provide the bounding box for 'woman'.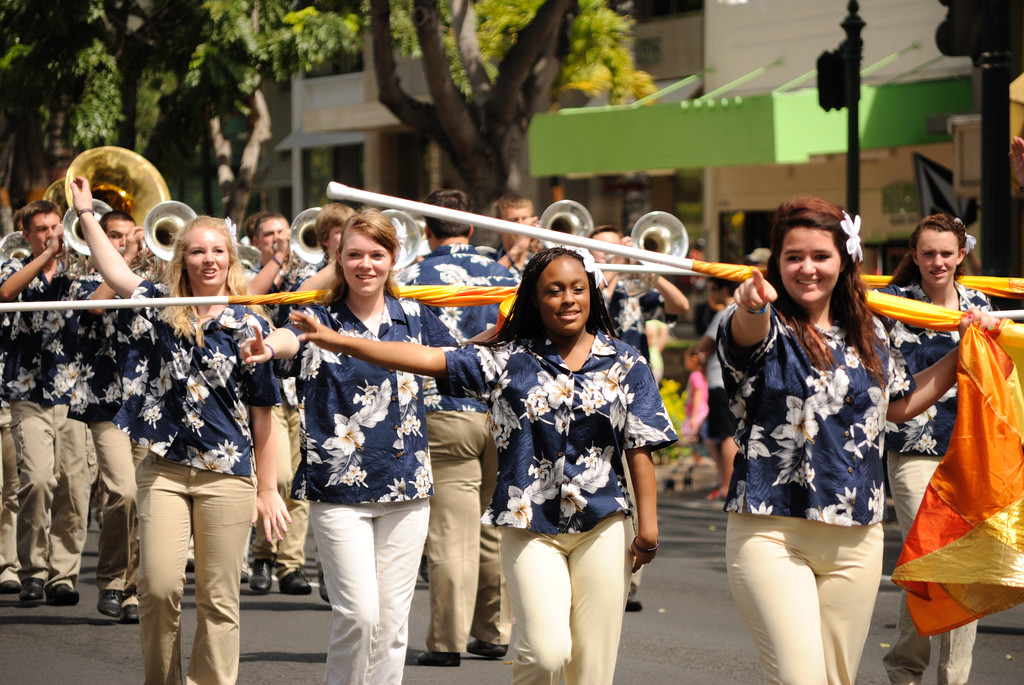
872,212,1007,684.
